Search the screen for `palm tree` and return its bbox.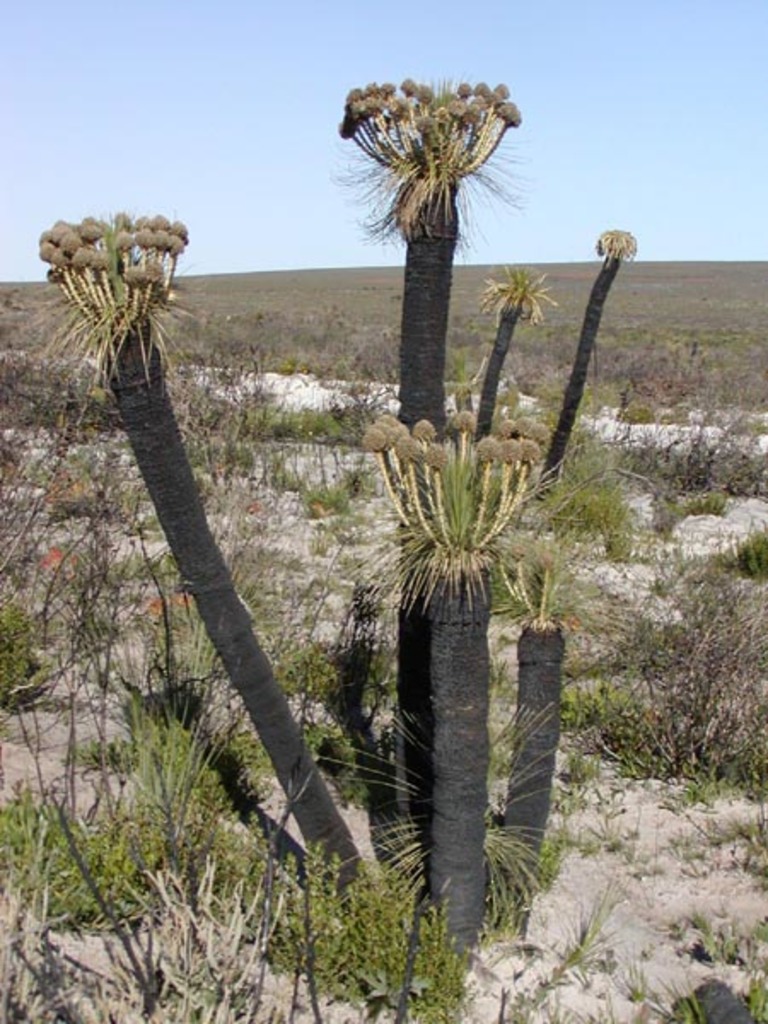
Found: x1=333 y1=77 x2=483 y2=536.
